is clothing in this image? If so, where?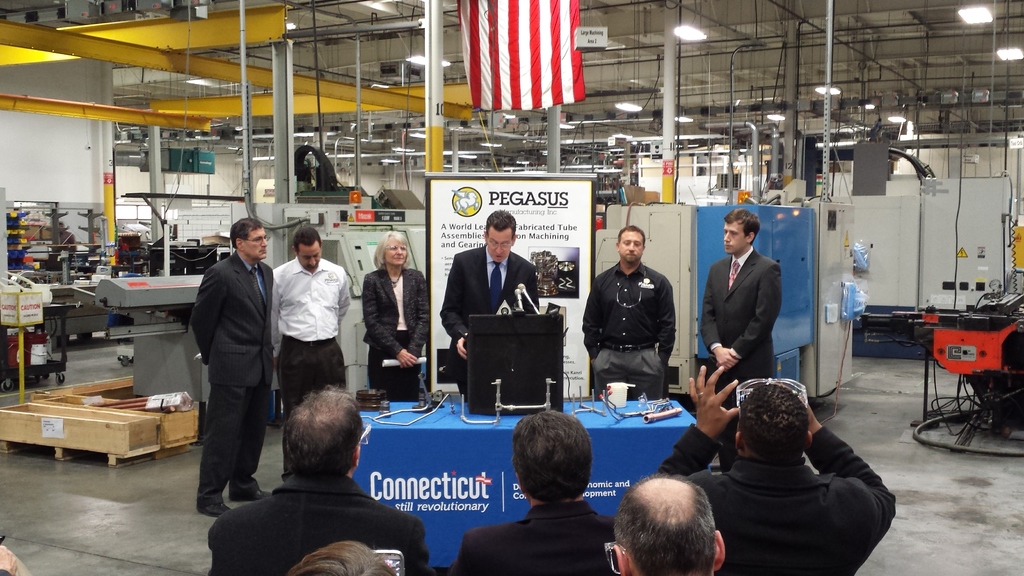
Yes, at 188,246,276,511.
